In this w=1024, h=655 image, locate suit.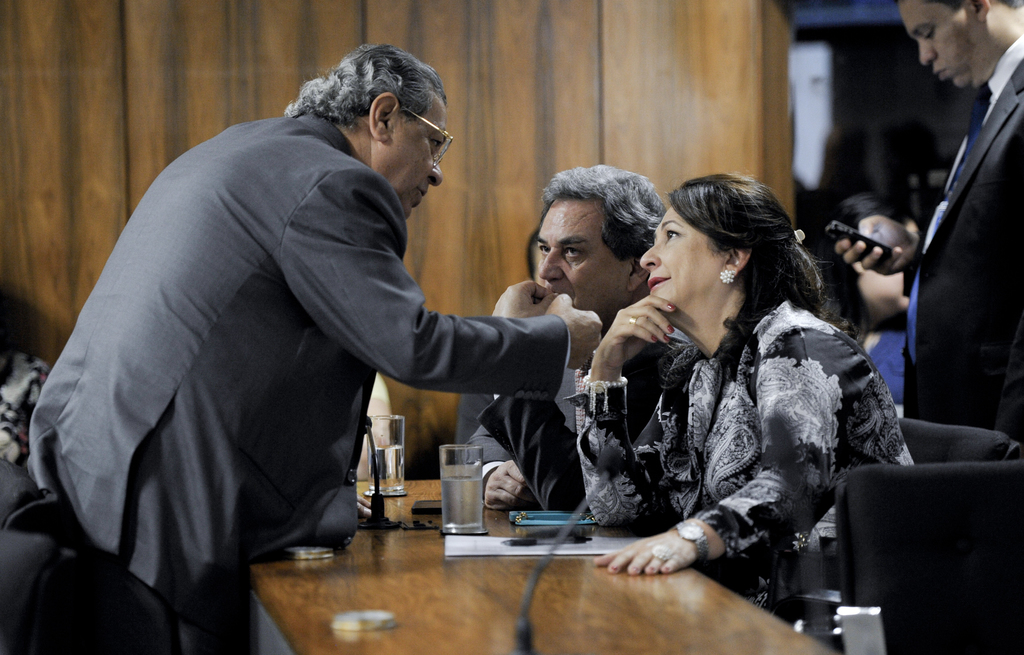
Bounding box: select_region(460, 328, 688, 512).
